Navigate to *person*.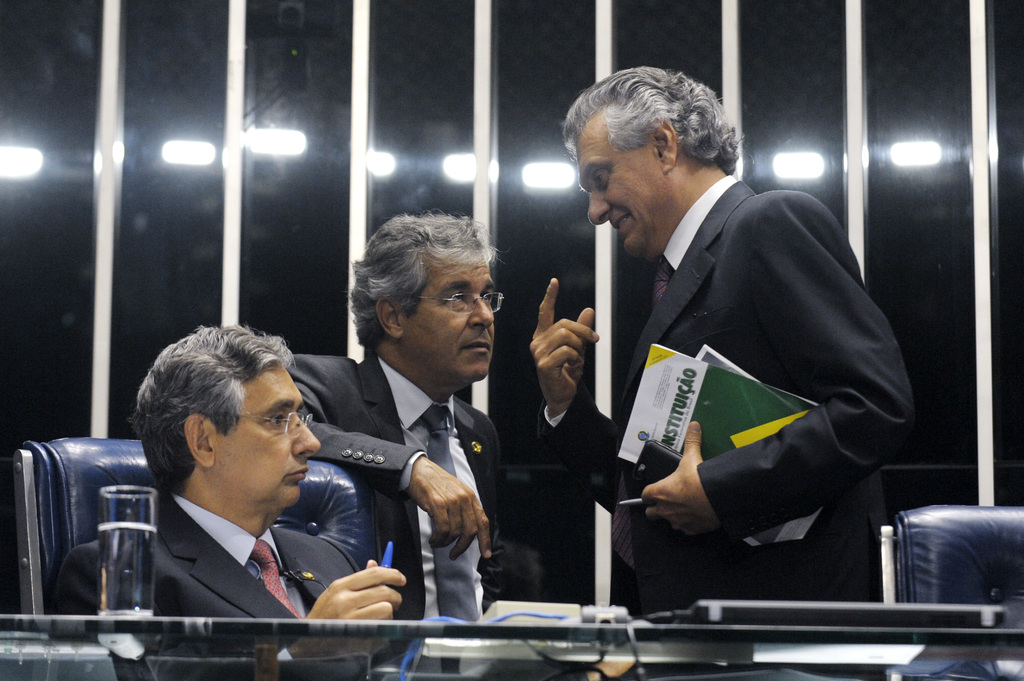
Navigation target: (x1=286, y1=216, x2=519, y2=651).
